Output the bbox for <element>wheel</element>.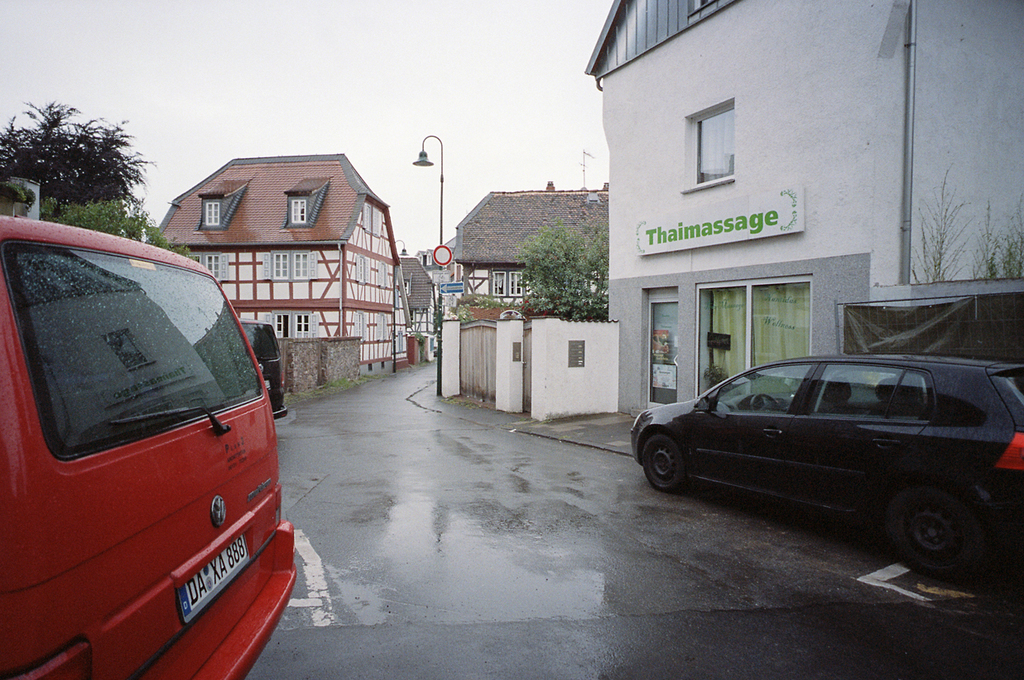
<bbox>886, 485, 984, 574</bbox>.
